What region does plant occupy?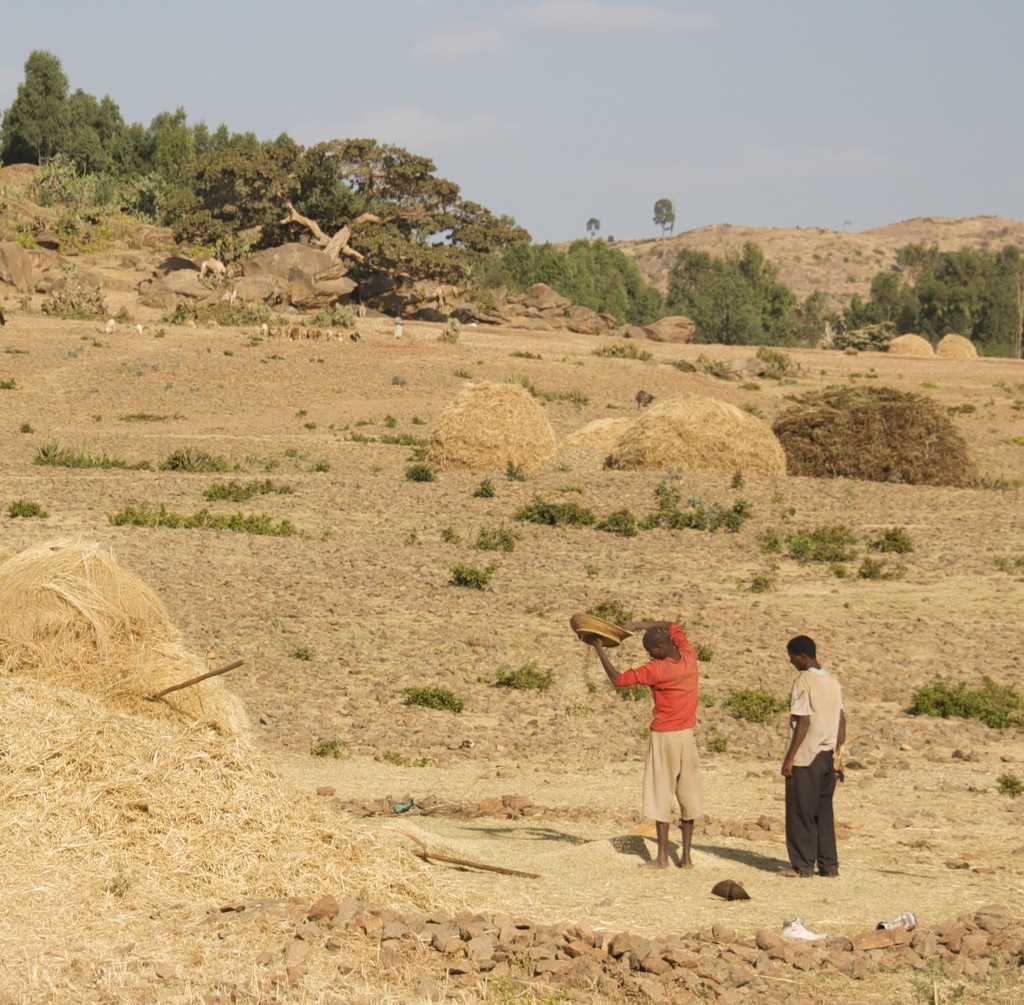
(992,551,1023,576).
